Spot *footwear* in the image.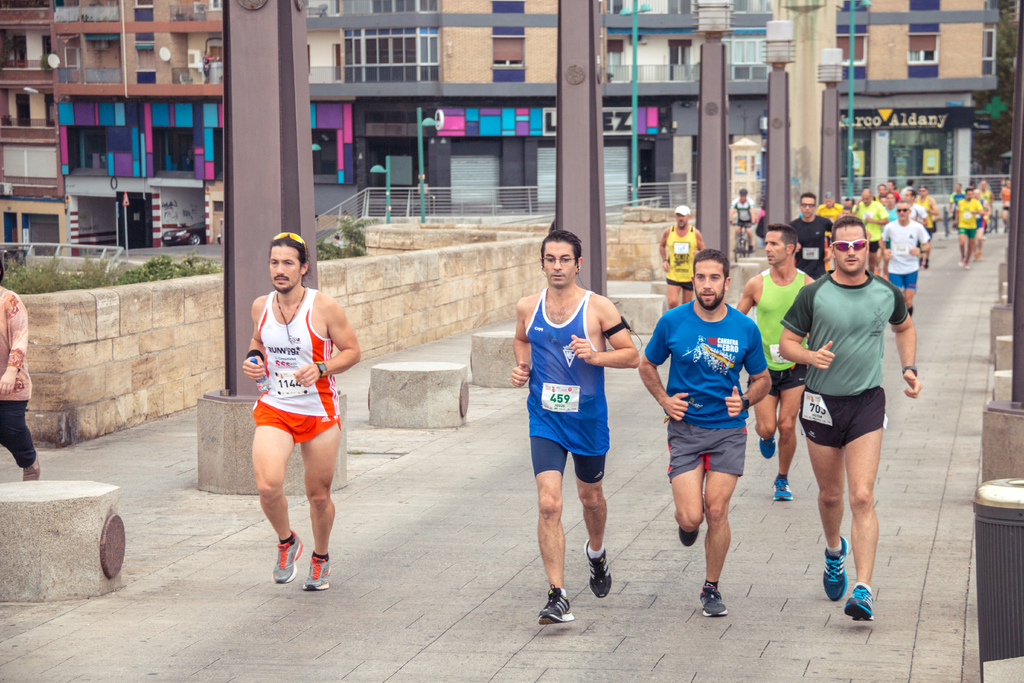
*footwear* found at (x1=771, y1=474, x2=795, y2=500).
